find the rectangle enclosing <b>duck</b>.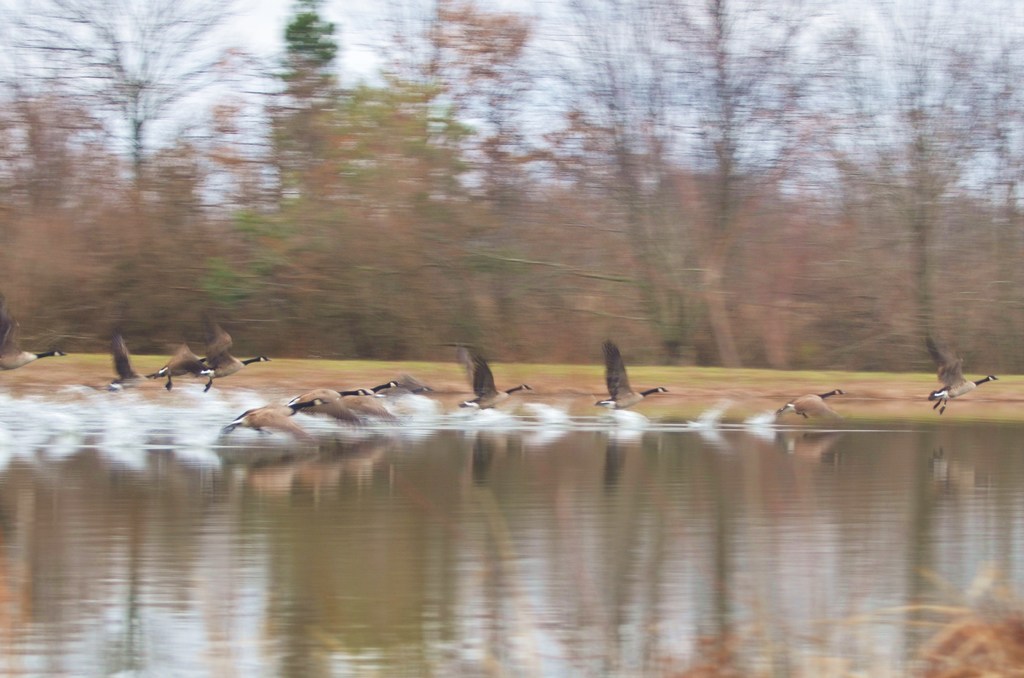
box=[0, 290, 66, 365].
